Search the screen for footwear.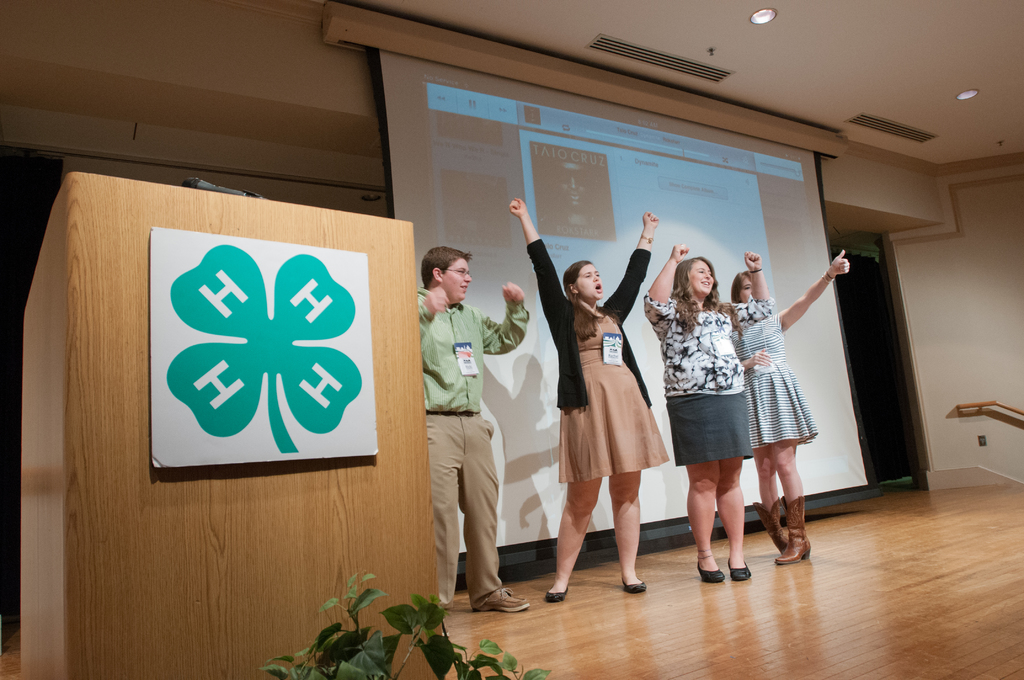
Found at l=724, t=560, r=750, b=578.
